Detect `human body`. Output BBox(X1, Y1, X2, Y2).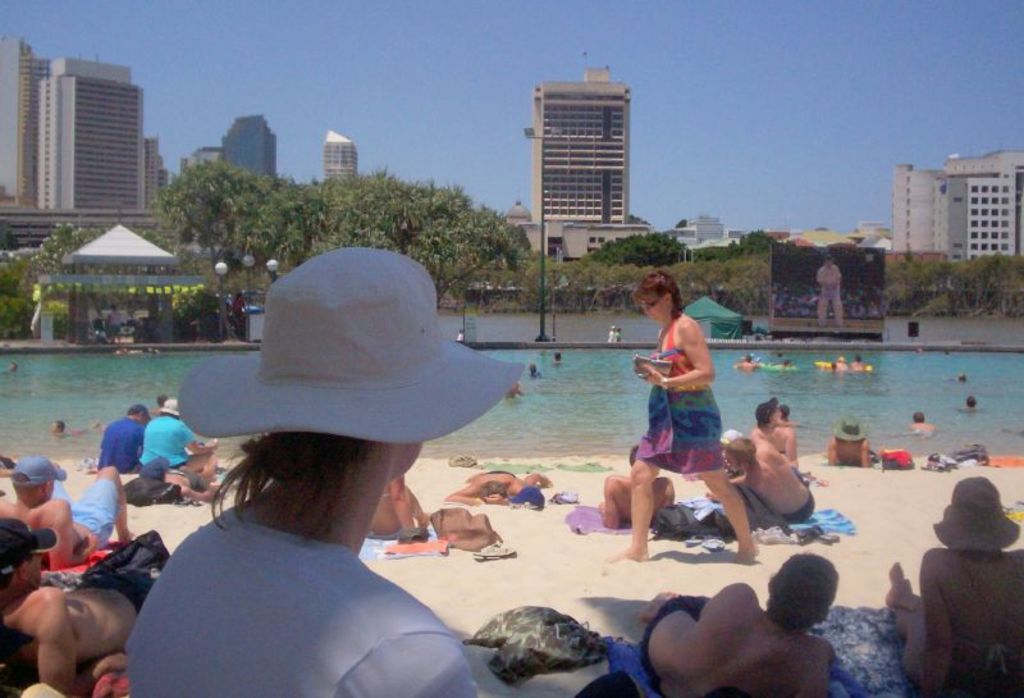
BBox(635, 594, 849, 697).
